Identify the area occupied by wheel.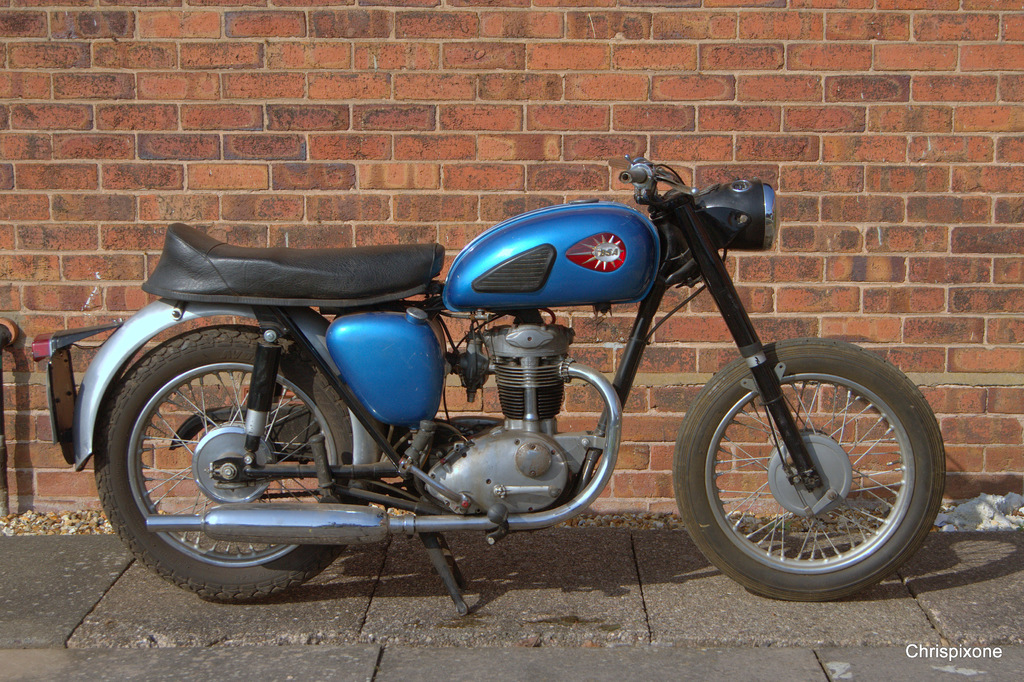
Area: (678, 336, 942, 596).
